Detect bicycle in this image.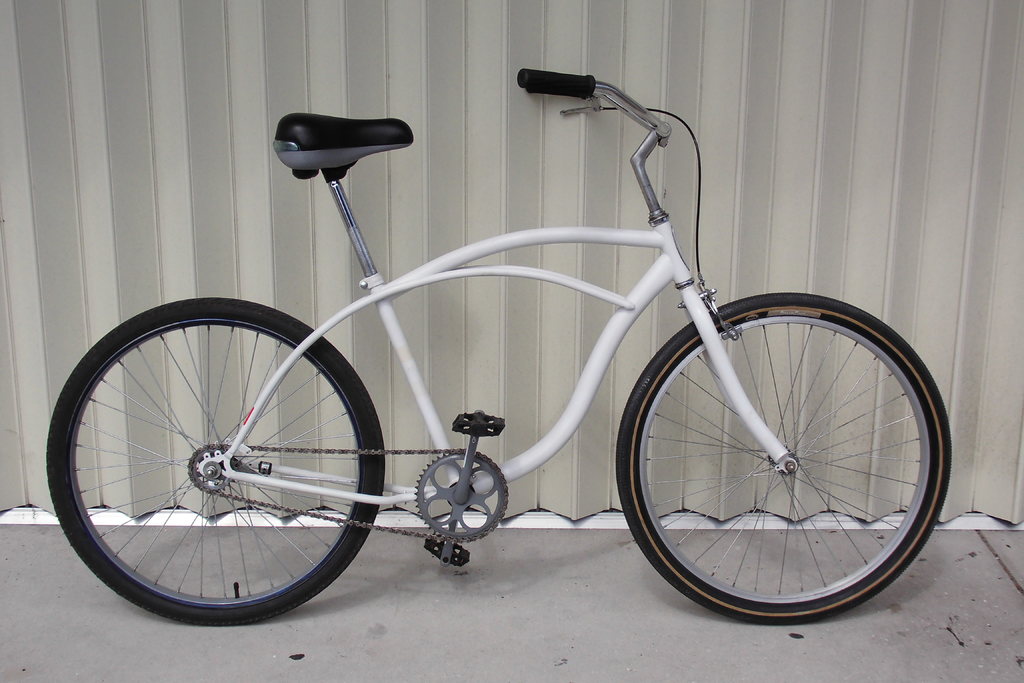
Detection: <region>67, 60, 984, 629</region>.
